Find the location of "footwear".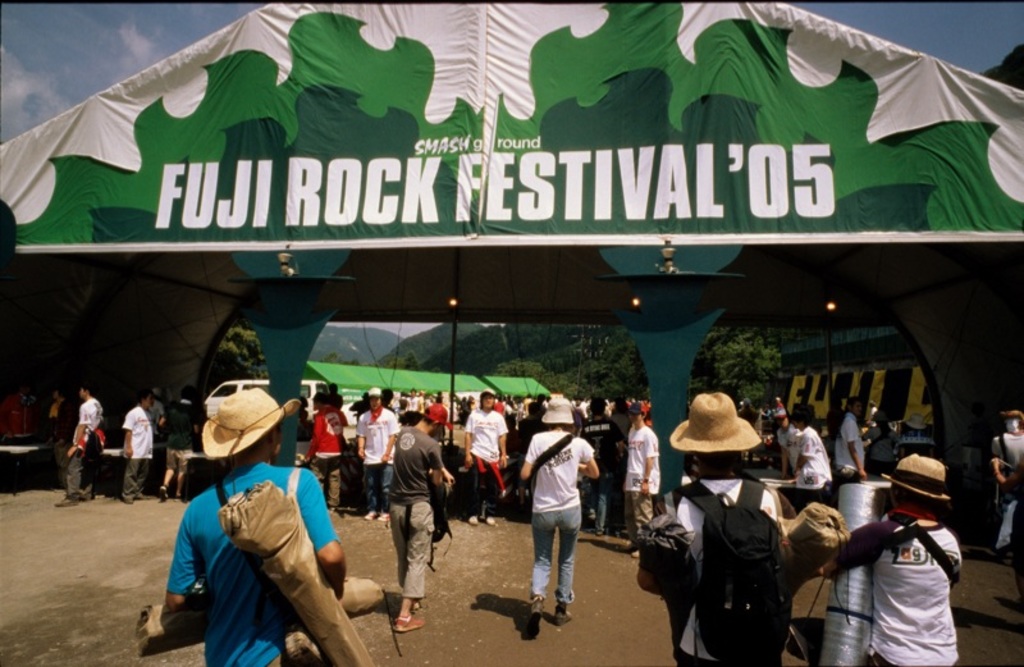
Location: {"x1": 526, "y1": 595, "x2": 543, "y2": 618}.
